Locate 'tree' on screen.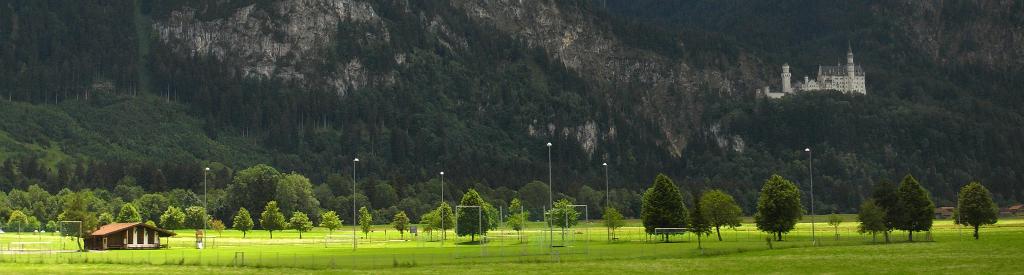
On screen at 354/204/374/239.
